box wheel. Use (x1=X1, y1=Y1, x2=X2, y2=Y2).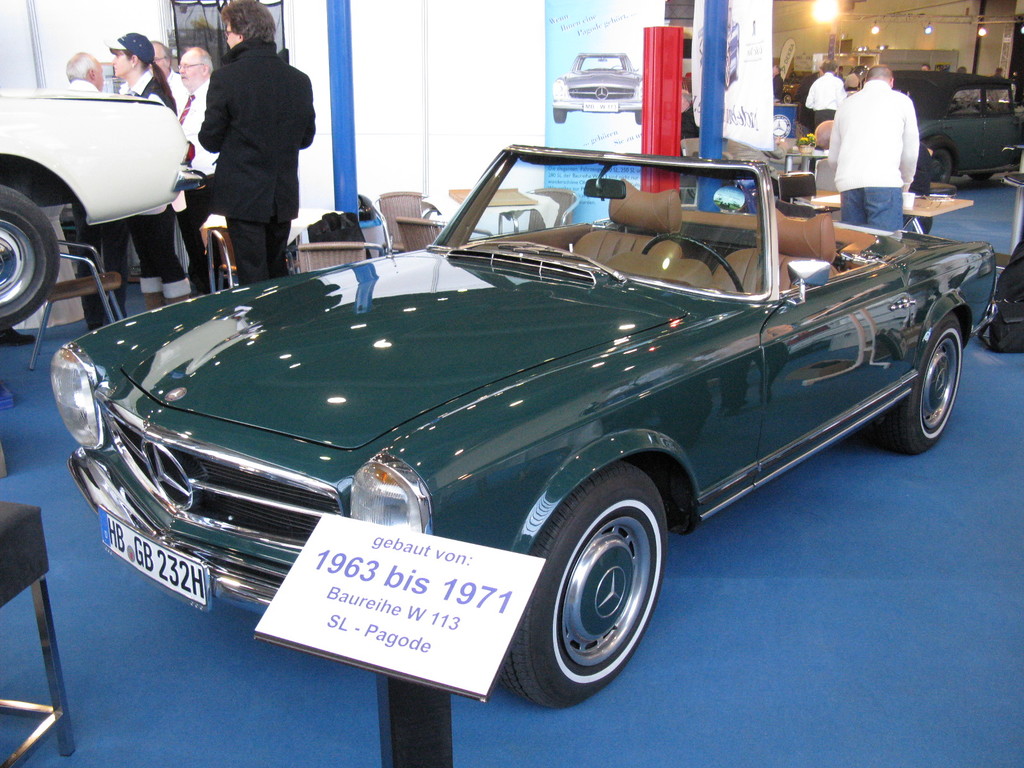
(x1=530, y1=492, x2=671, y2=692).
